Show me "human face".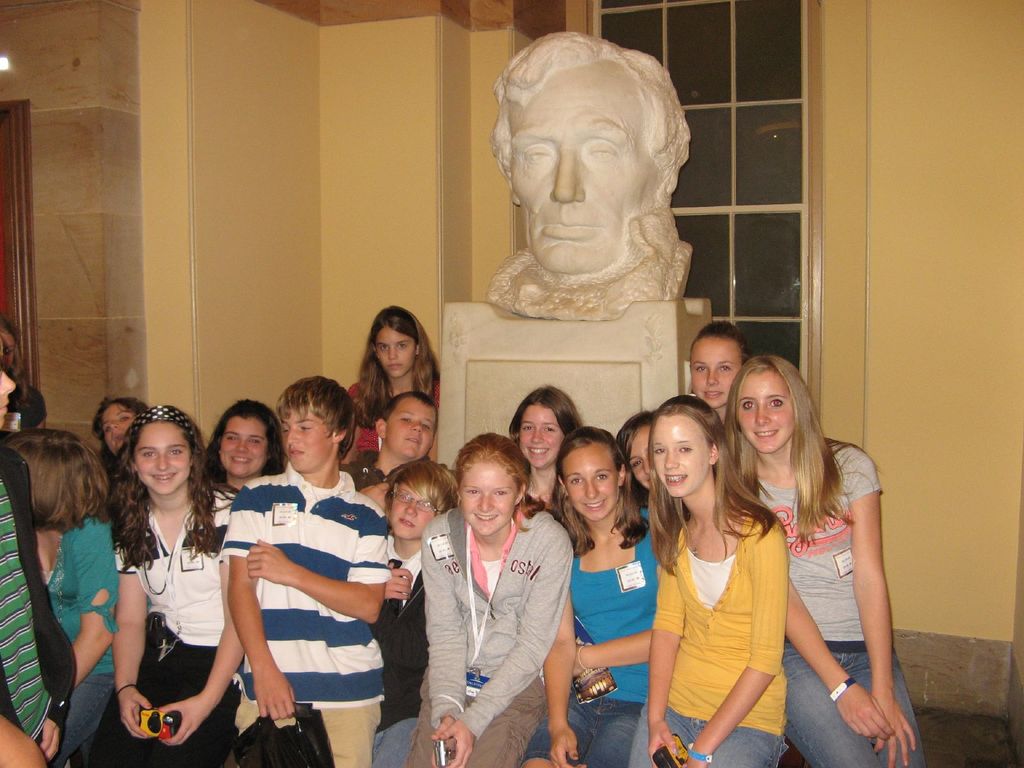
"human face" is here: {"x1": 385, "y1": 400, "x2": 433, "y2": 458}.
